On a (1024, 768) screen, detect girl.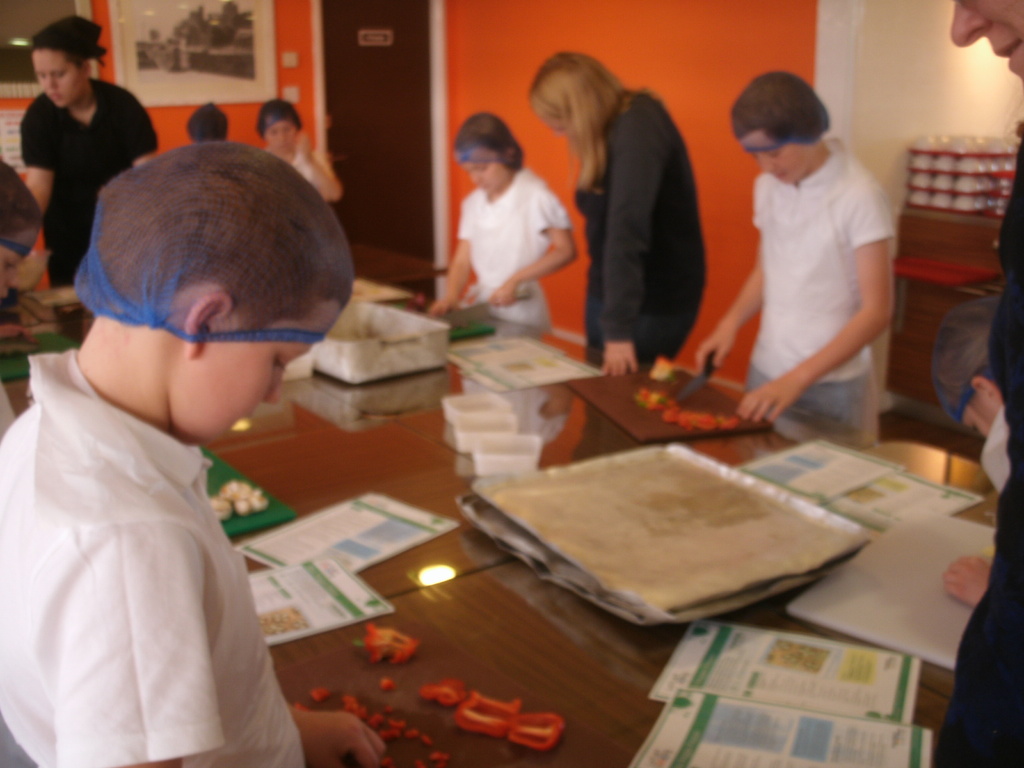
BBox(525, 53, 707, 376).
